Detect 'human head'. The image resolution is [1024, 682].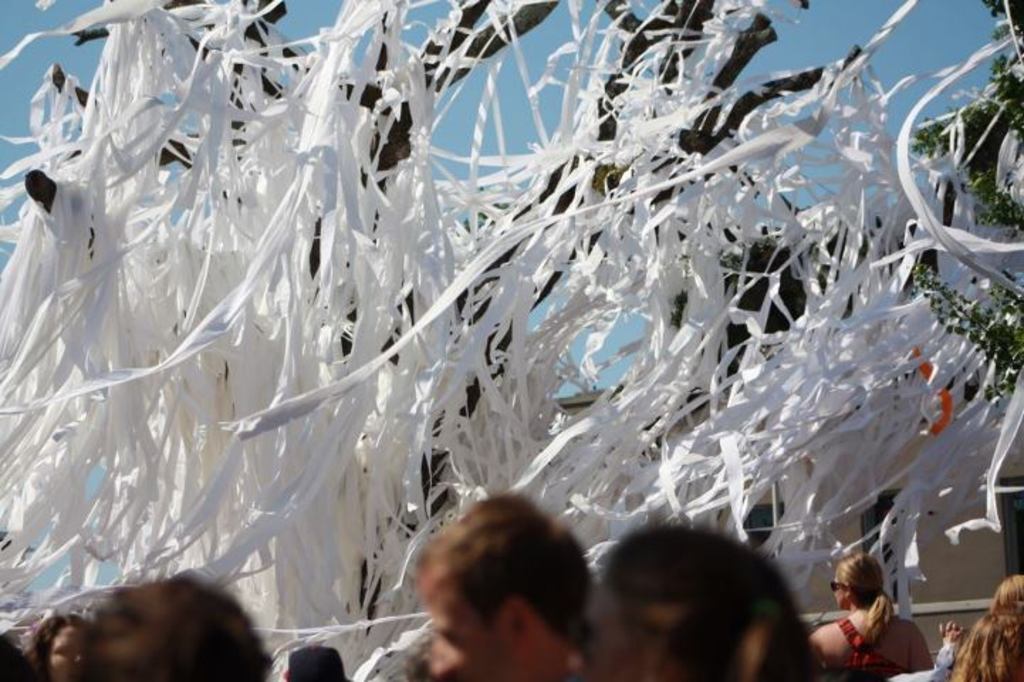
<region>584, 524, 811, 681</region>.
